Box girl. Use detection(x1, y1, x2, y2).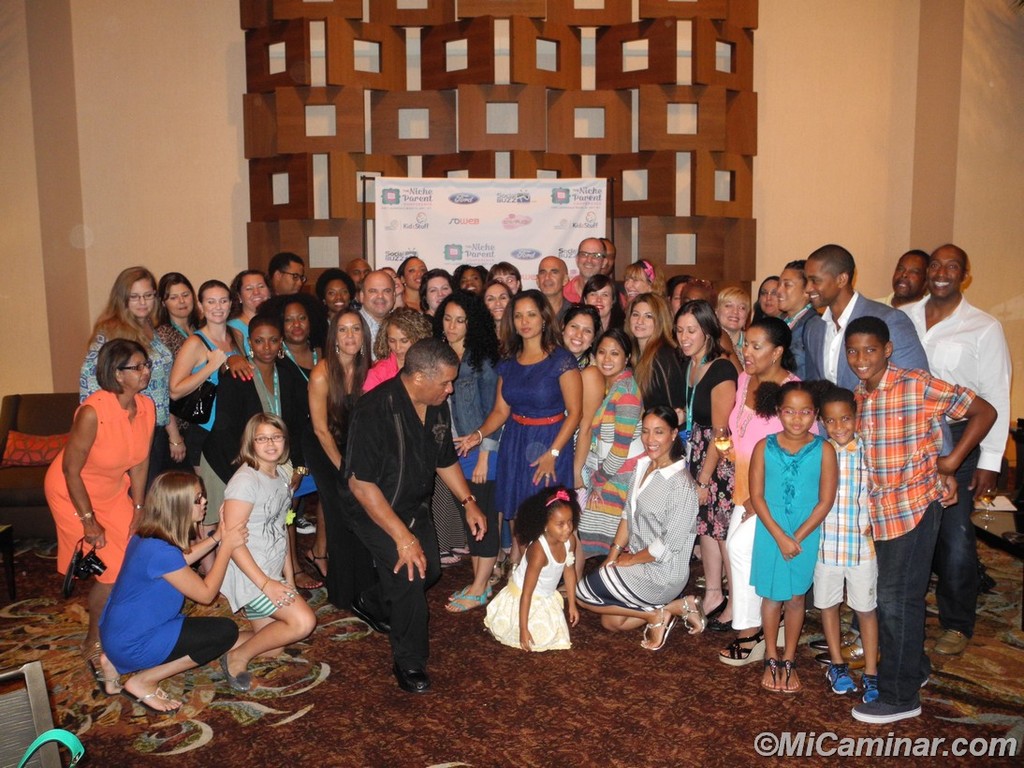
detection(432, 290, 502, 565).
